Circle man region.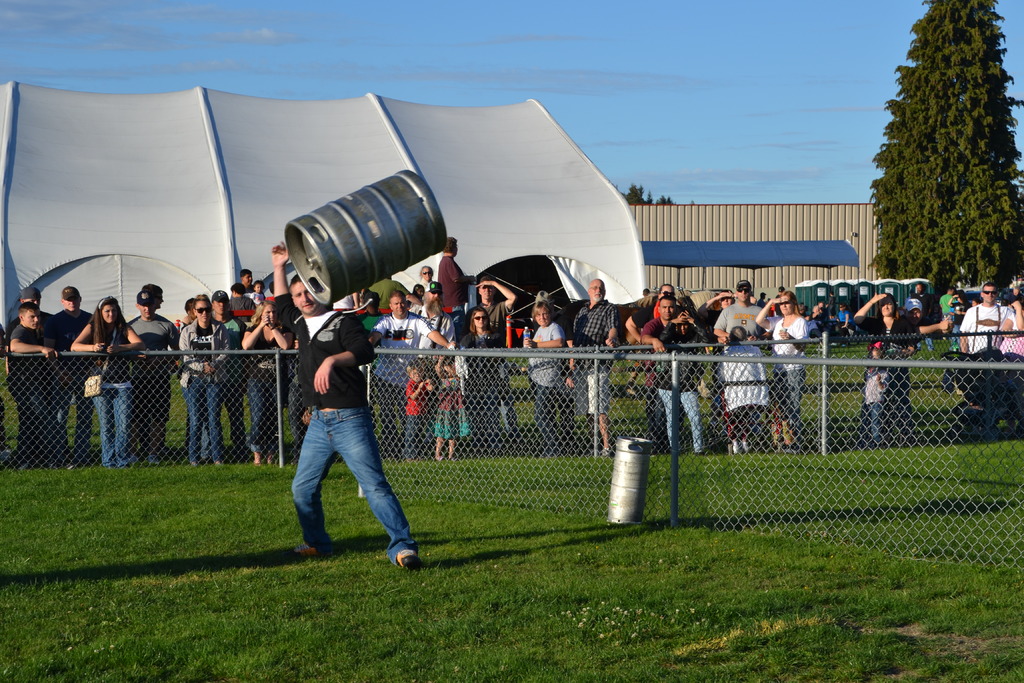
Region: x1=961 y1=281 x2=1009 y2=360.
